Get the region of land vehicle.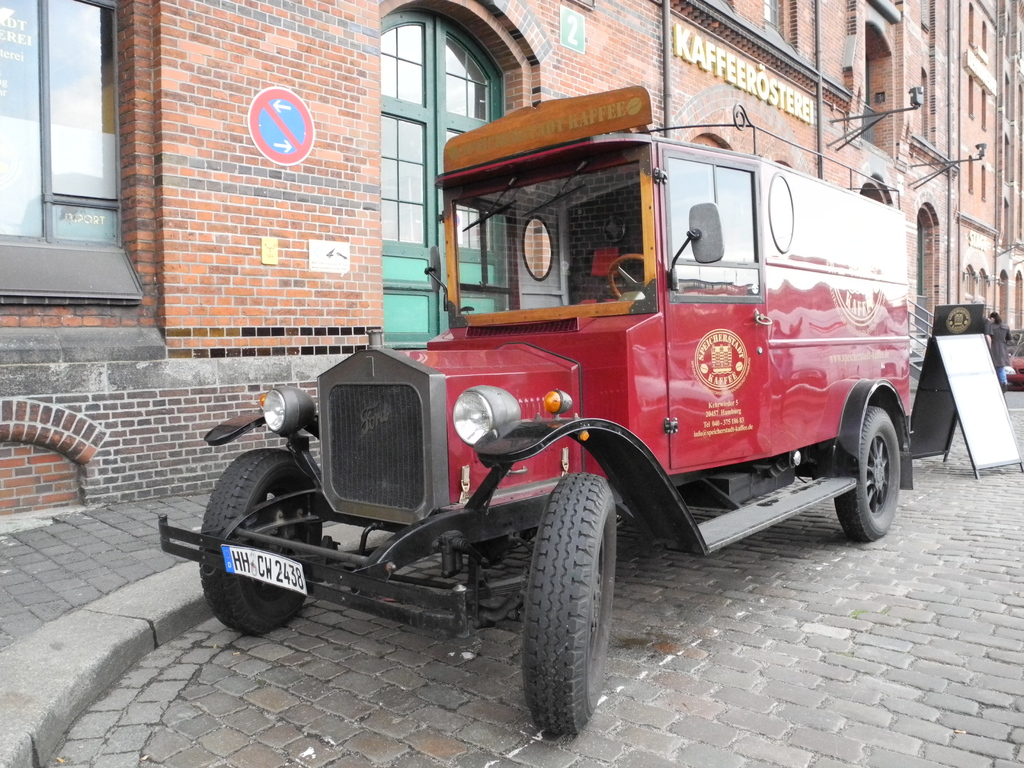
bbox=[1002, 342, 1023, 389].
